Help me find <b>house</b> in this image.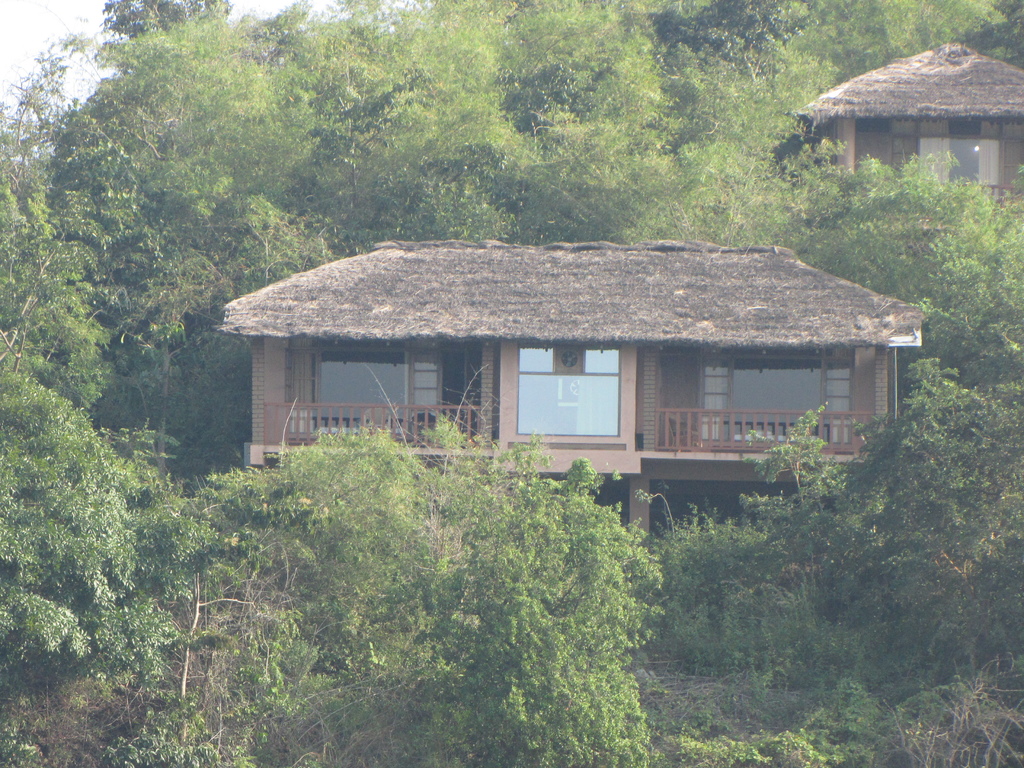
Found it: 801/38/1023/212.
